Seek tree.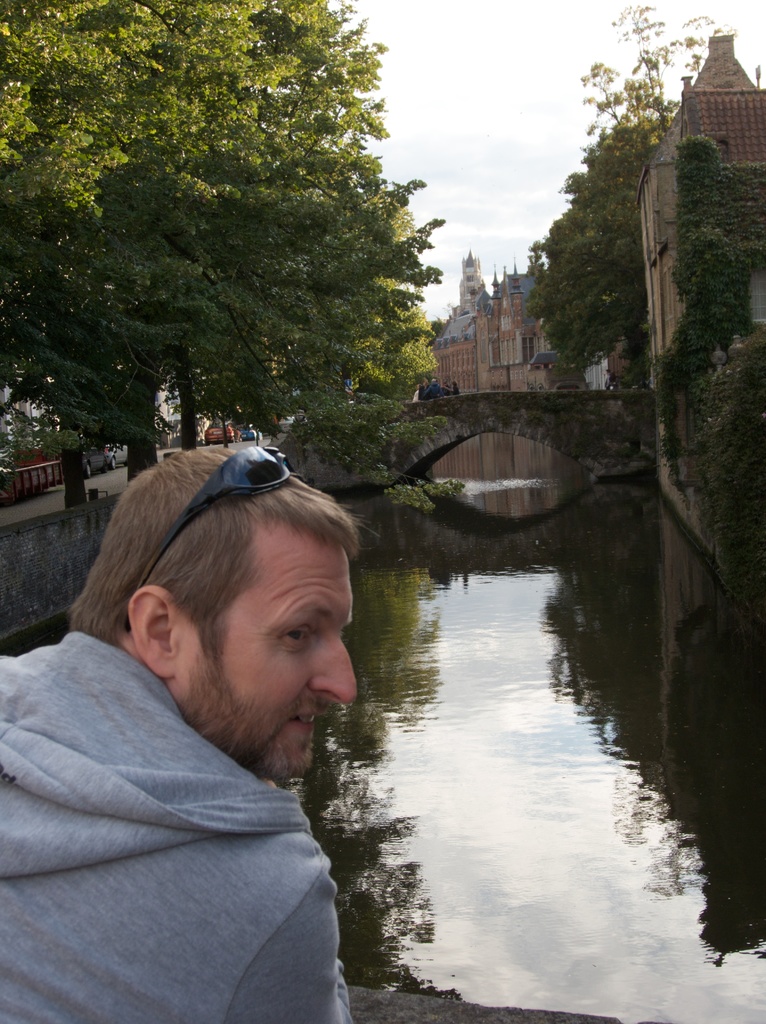
{"left": 8, "top": 9, "right": 528, "bottom": 530}.
